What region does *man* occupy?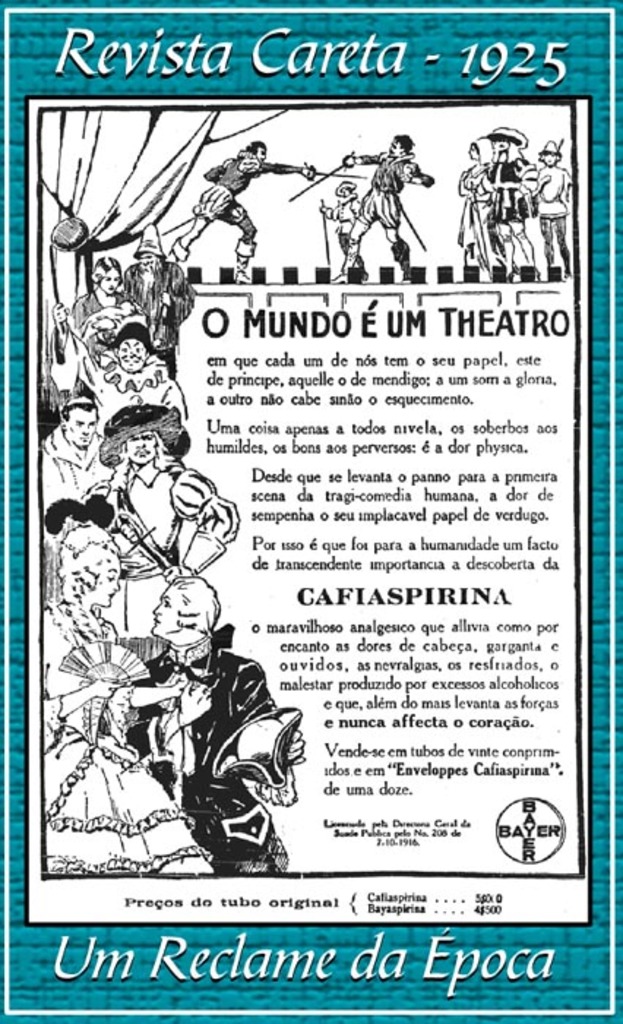
51 298 189 410.
